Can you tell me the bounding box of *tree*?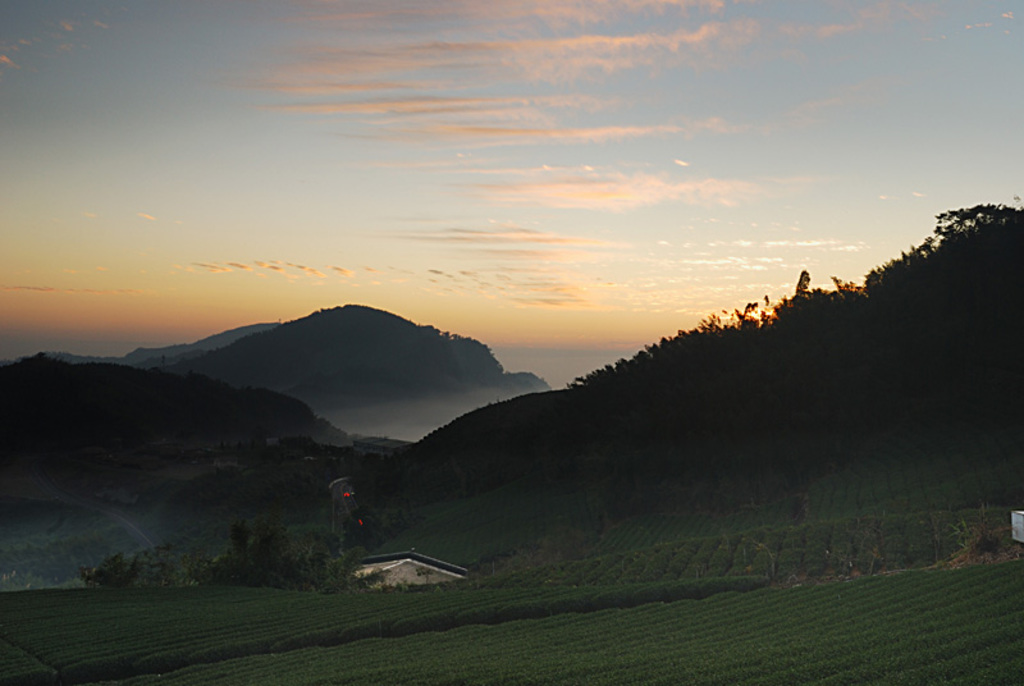
select_region(197, 513, 332, 599).
